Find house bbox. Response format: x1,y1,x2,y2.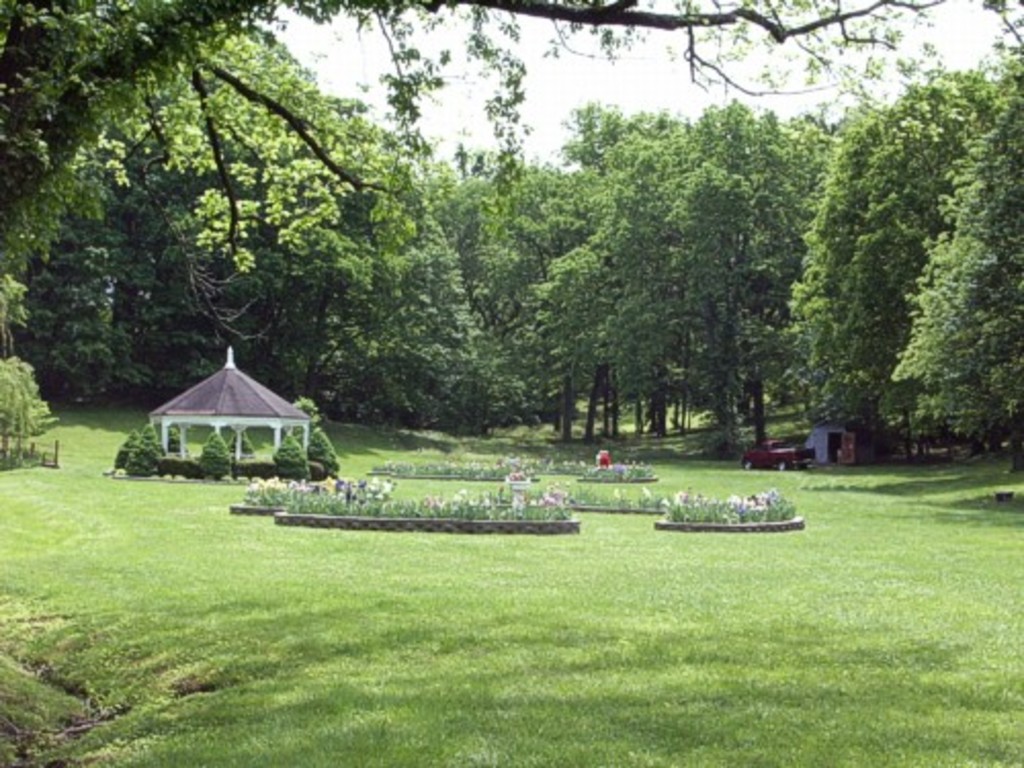
109,326,377,502.
